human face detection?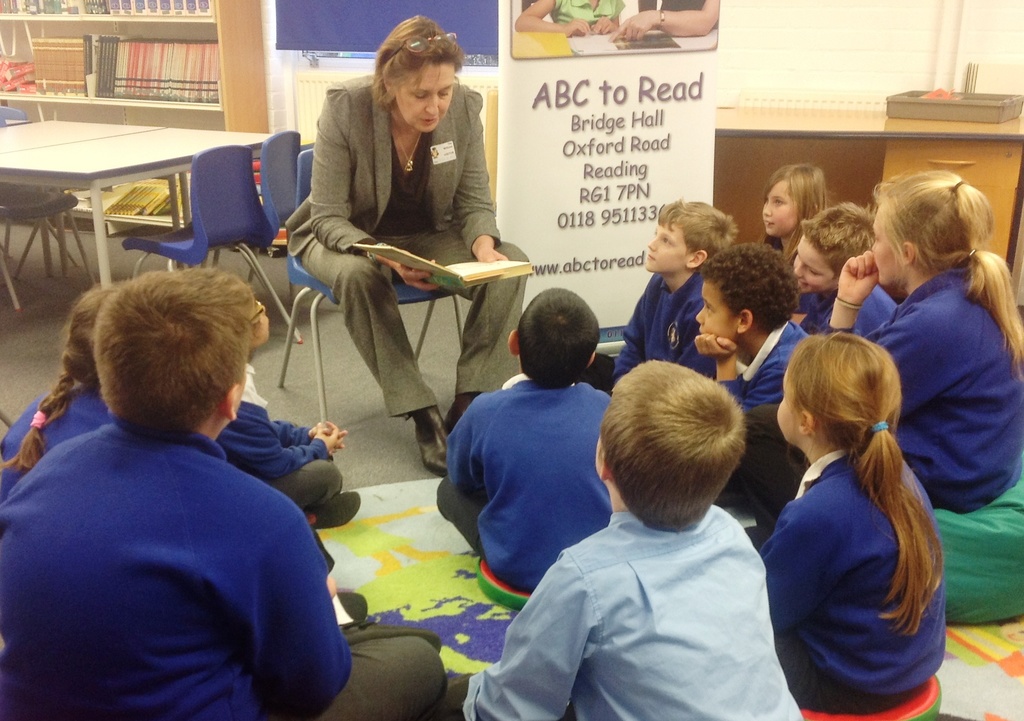
<region>644, 222, 690, 271</region>
